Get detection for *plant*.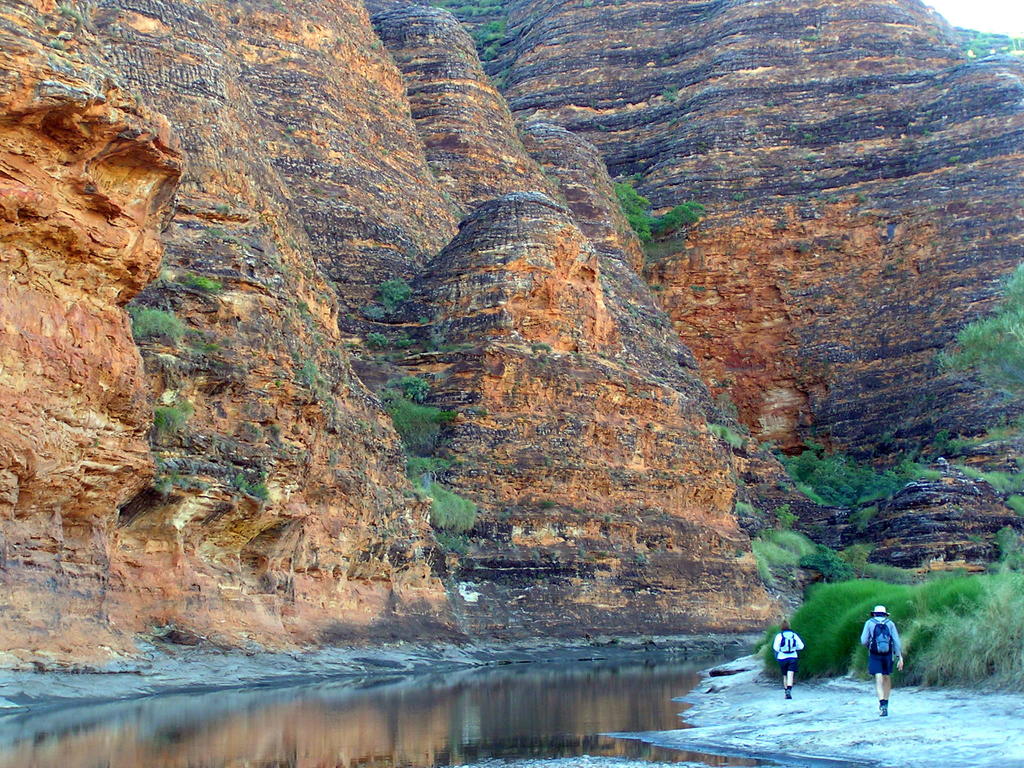
Detection: left=375, top=385, right=451, bottom=451.
